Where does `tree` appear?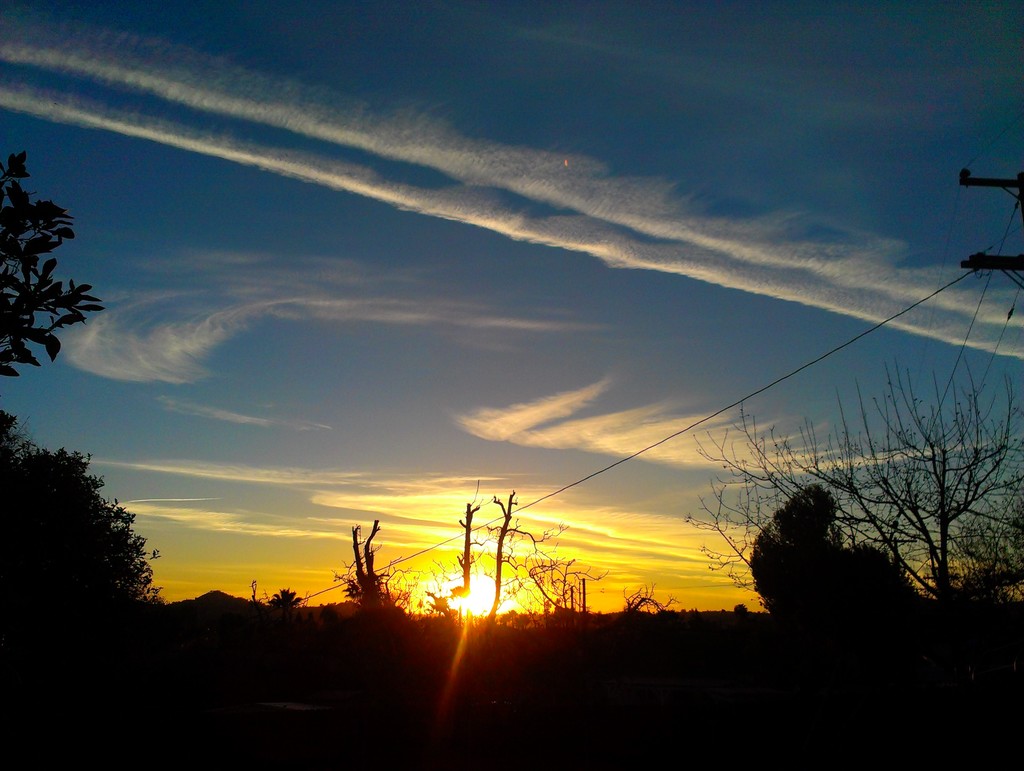
Appears at (x1=684, y1=356, x2=1023, y2=622).
